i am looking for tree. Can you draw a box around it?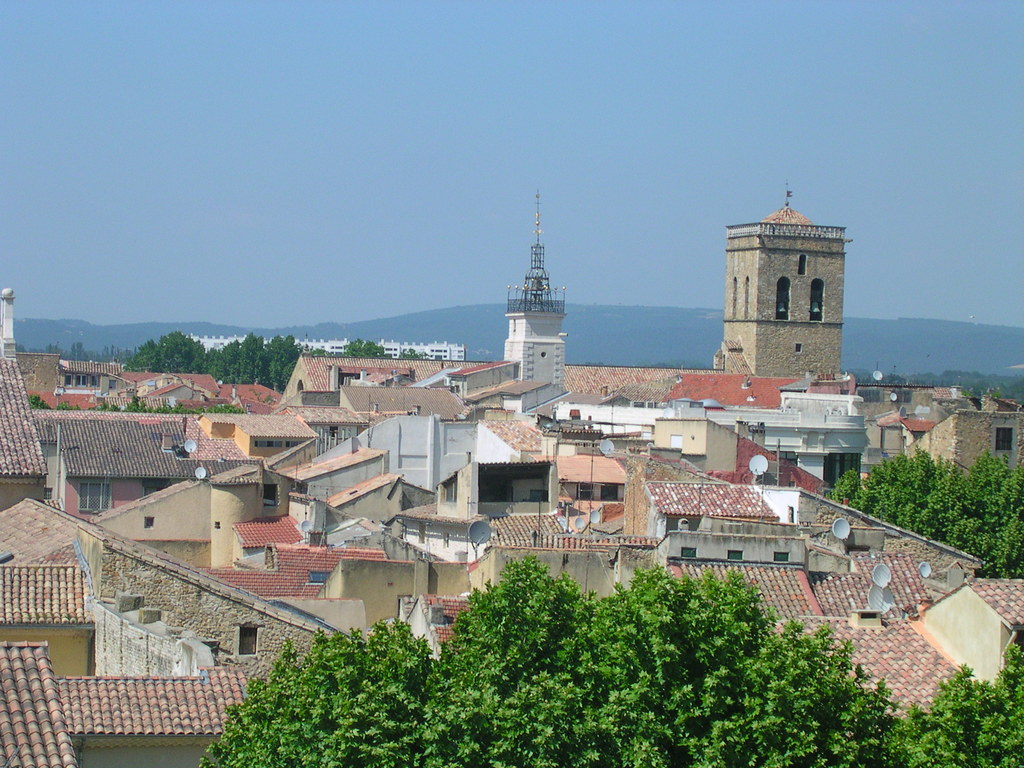
Sure, the bounding box is region(133, 397, 246, 416).
